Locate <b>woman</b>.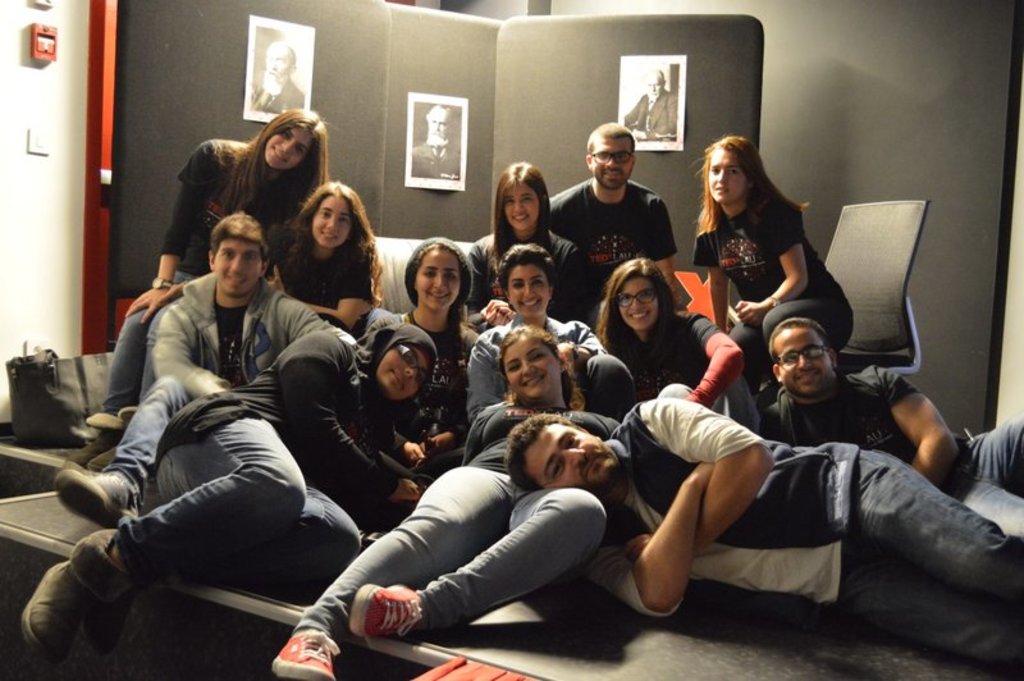
Bounding box: [x1=589, y1=251, x2=750, y2=410].
